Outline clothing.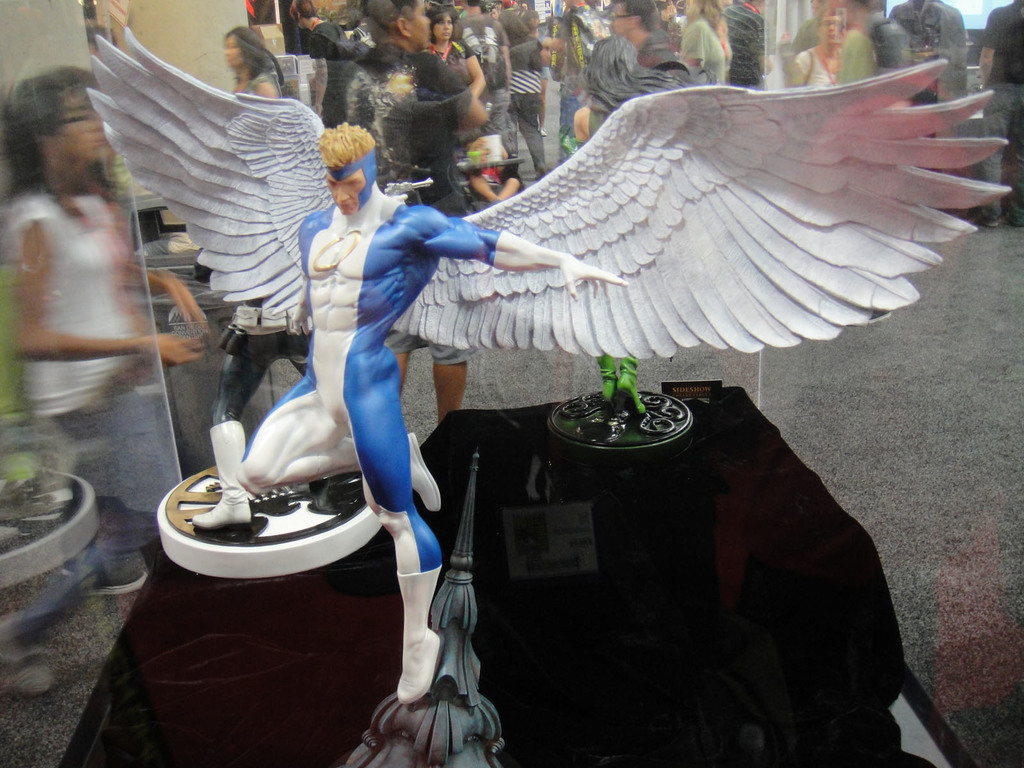
Outline: region(489, 3, 547, 183).
